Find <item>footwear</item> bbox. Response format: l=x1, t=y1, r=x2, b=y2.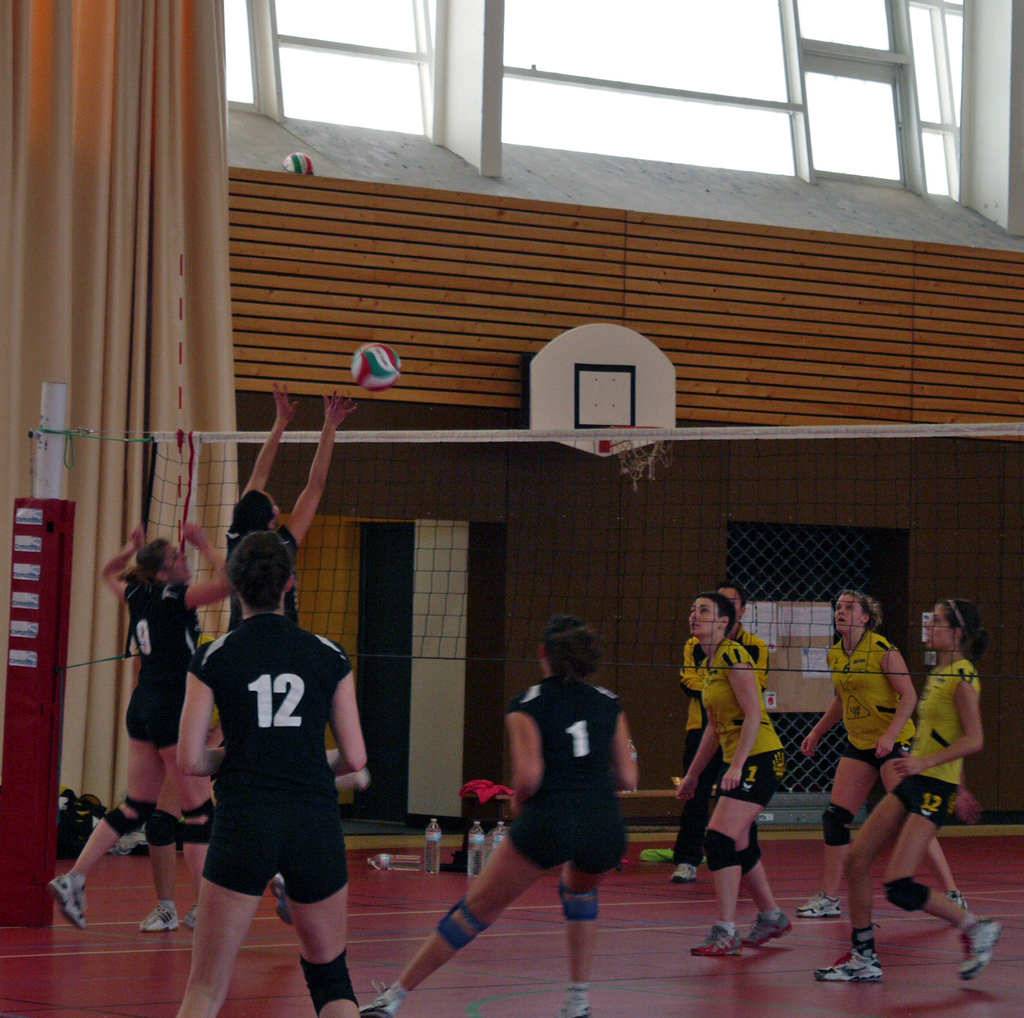
l=812, t=947, r=879, b=985.
